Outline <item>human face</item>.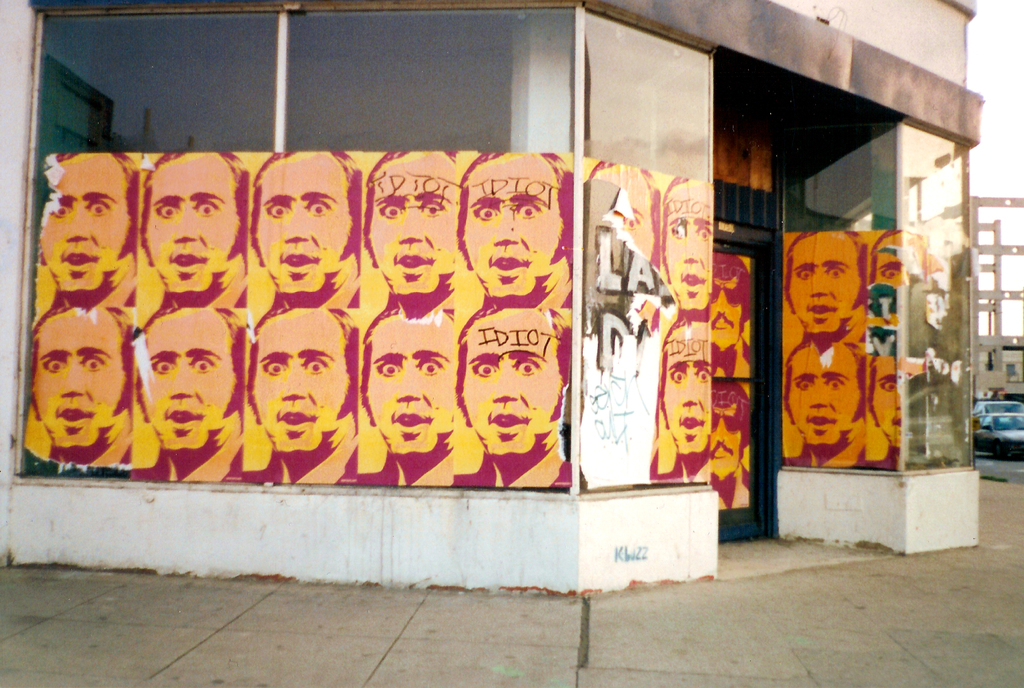
Outline: <region>141, 306, 232, 445</region>.
